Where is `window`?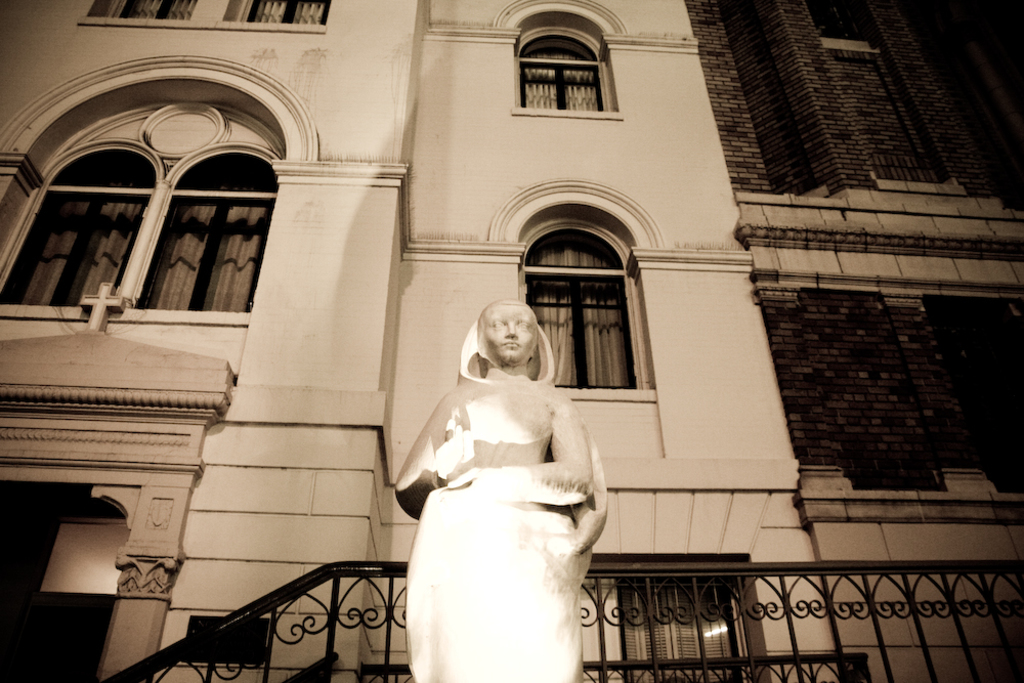
[472,175,667,404].
